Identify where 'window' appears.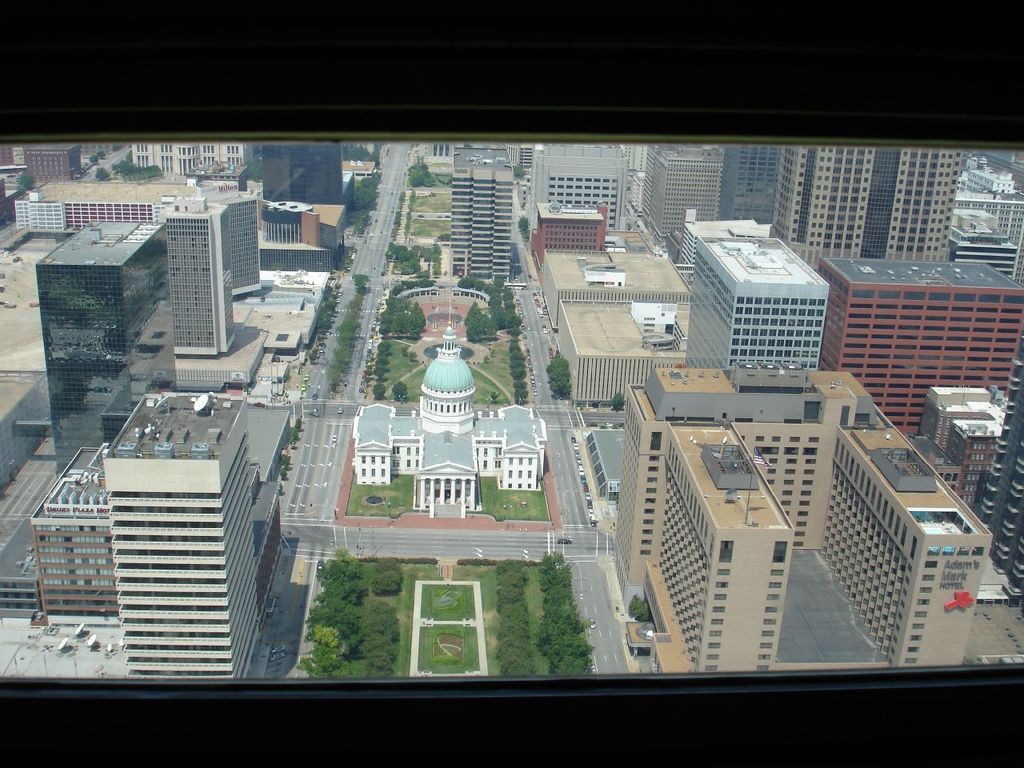
Appears at <bbox>914, 620, 922, 628</bbox>.
